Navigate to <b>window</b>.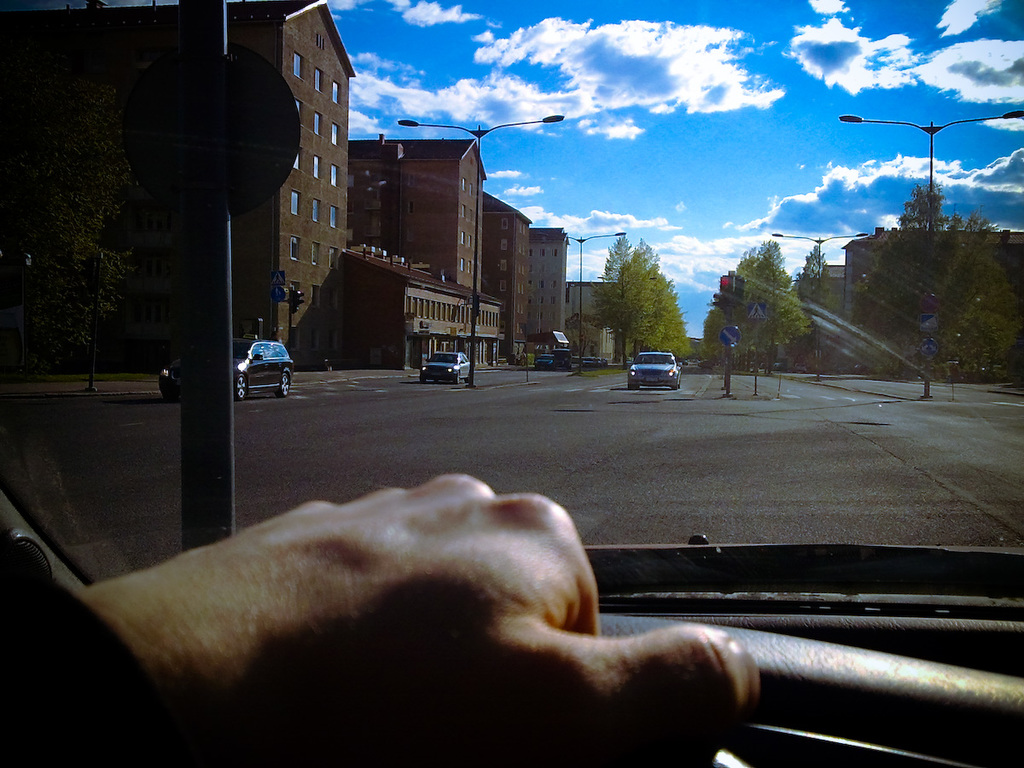
Navigation target: 288 238 300 261.
